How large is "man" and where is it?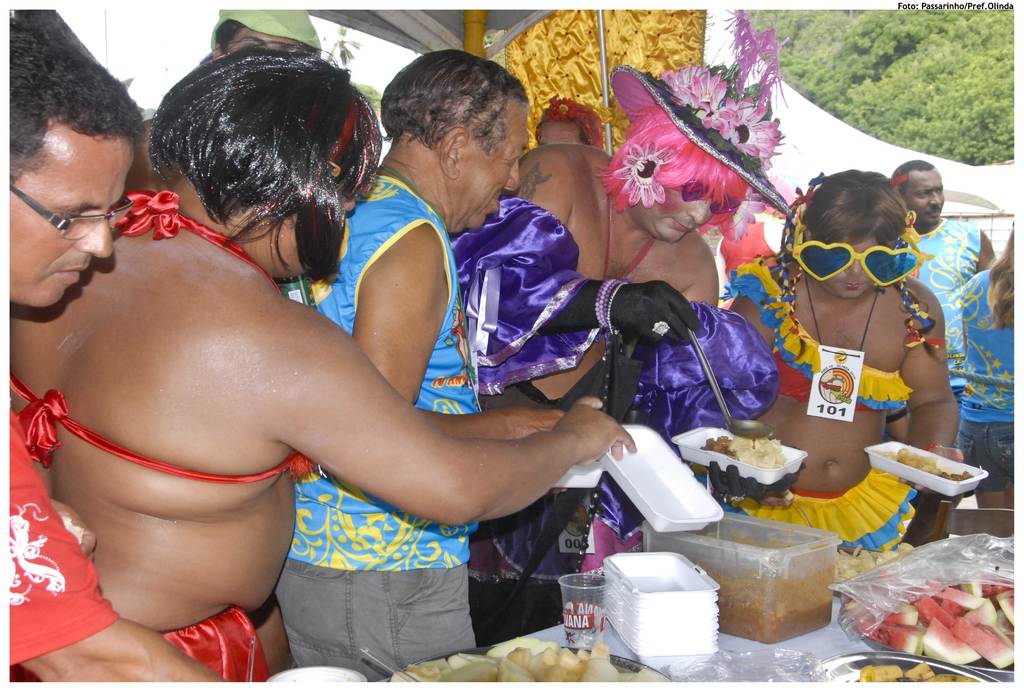
Bounding box: box=[887, 156, 1000, 426].
